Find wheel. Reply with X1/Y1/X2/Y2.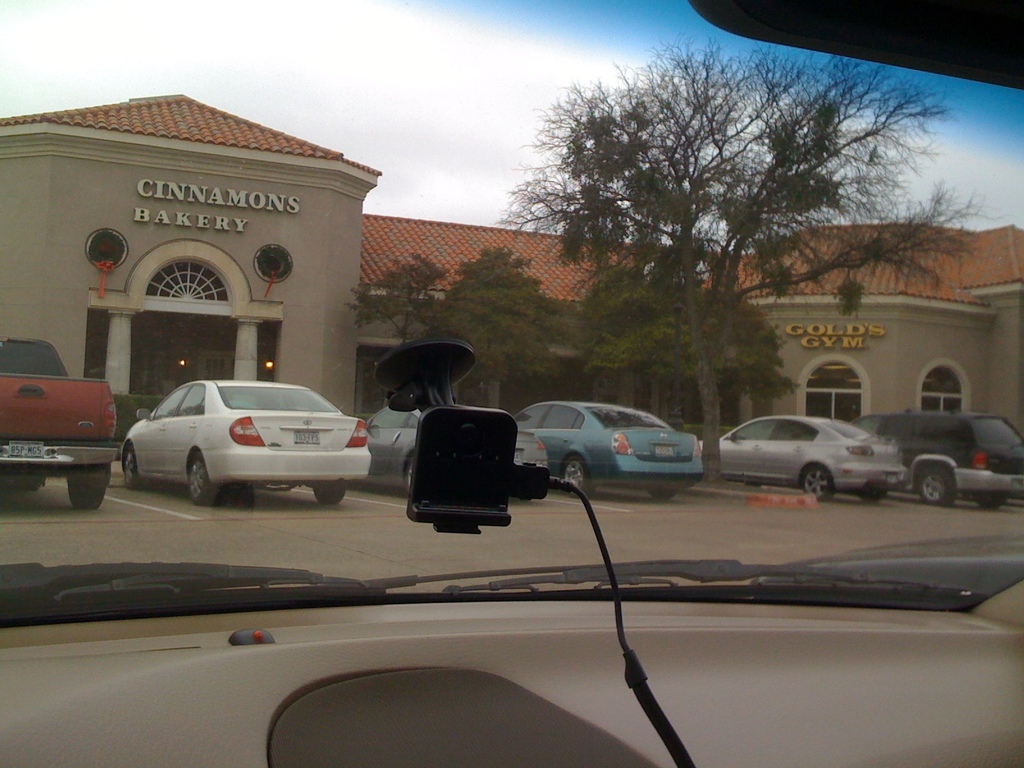
121/445/137/491.
